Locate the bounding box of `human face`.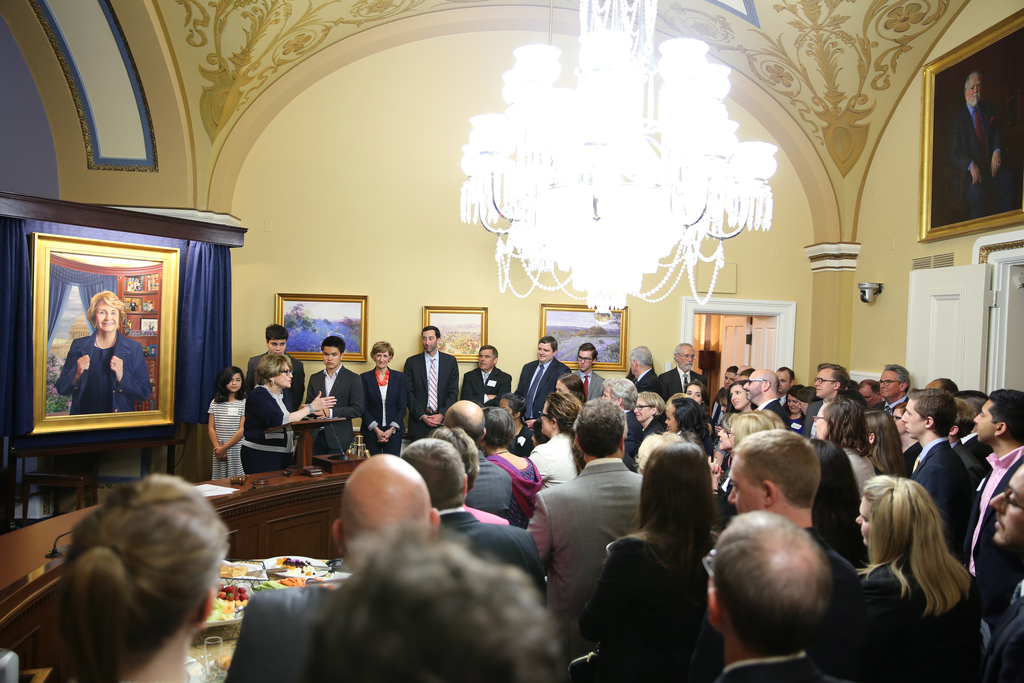
Bounding box: BBox(719, 399, 726, 411).
